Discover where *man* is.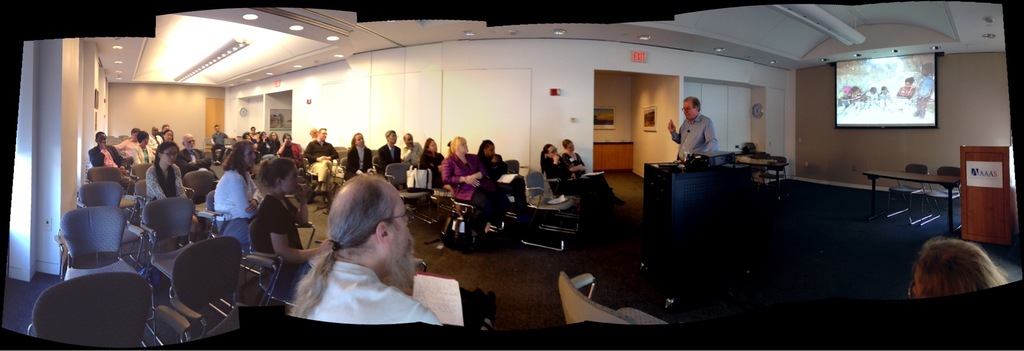
Discovered at 305, 127, 339, 199.
